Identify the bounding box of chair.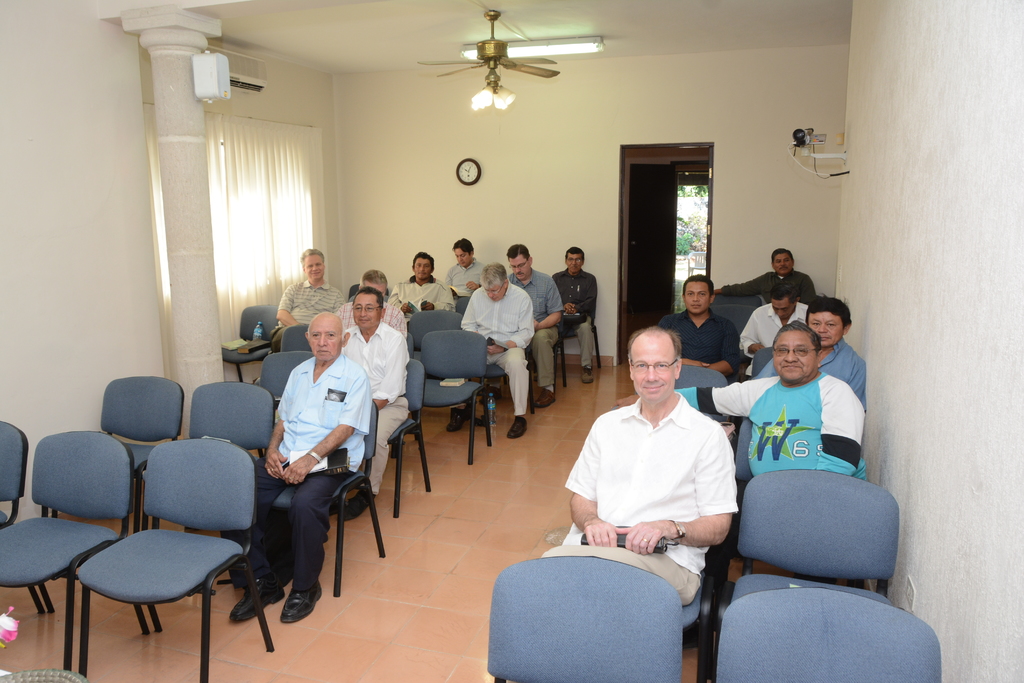
crop(485, 556, 681, 682).
